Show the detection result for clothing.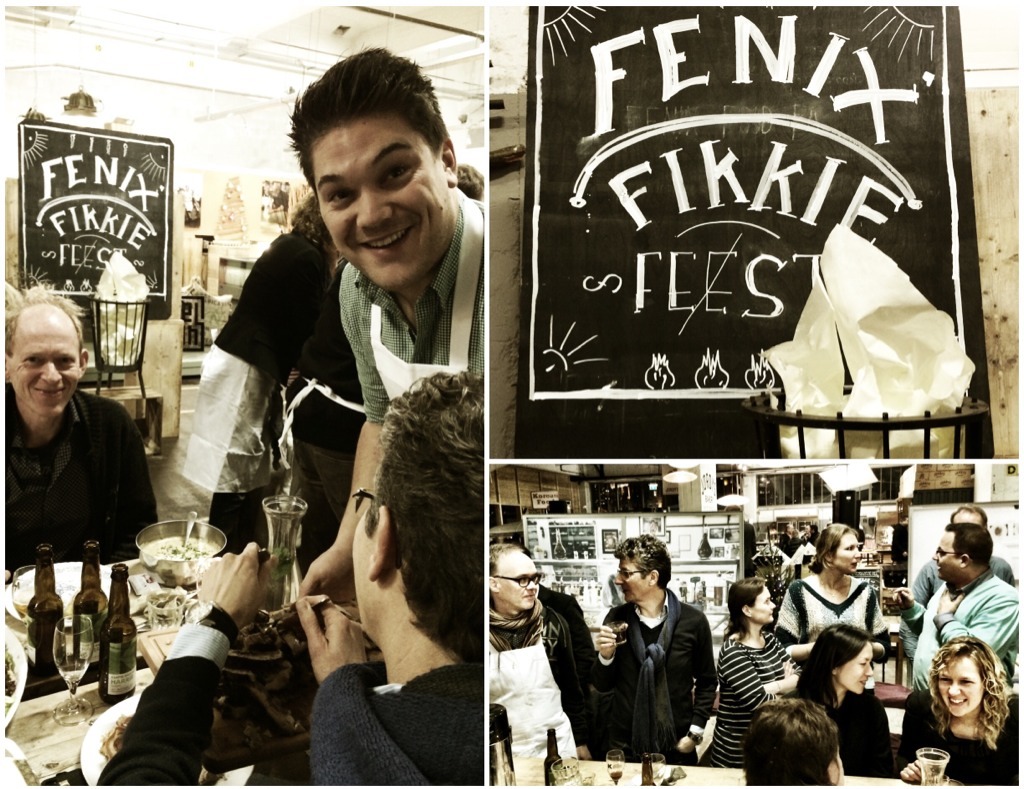
<region>786, 690, 910, 770</region>.
